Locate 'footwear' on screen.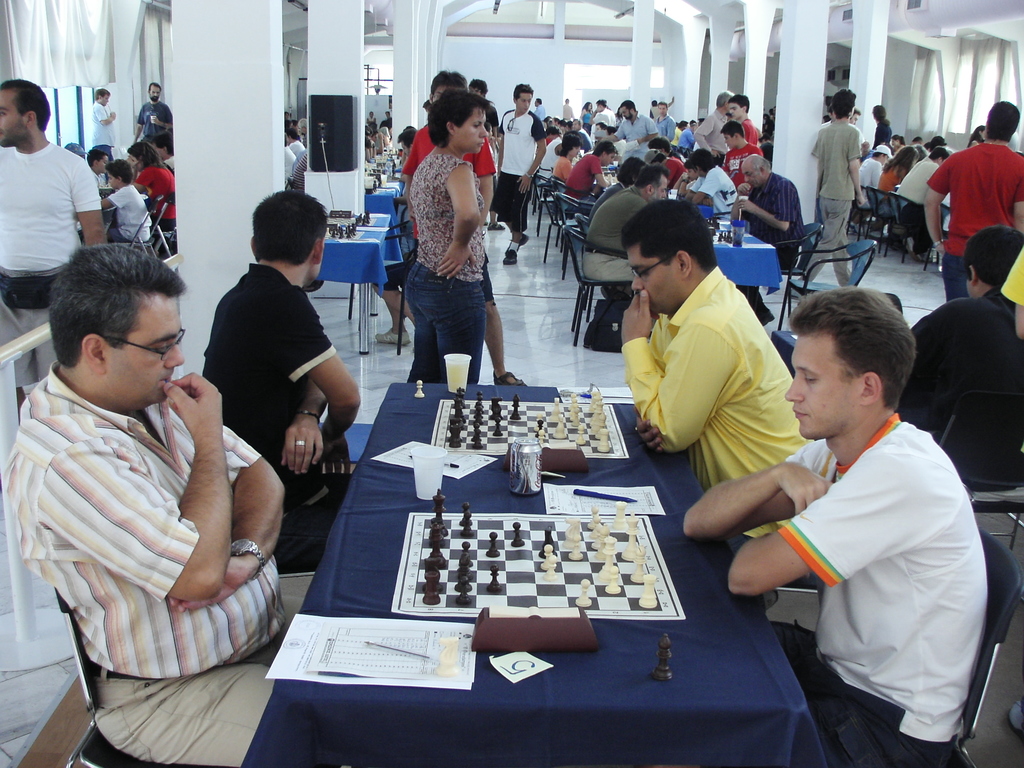
On screen at (908, 234, 922, 262).
